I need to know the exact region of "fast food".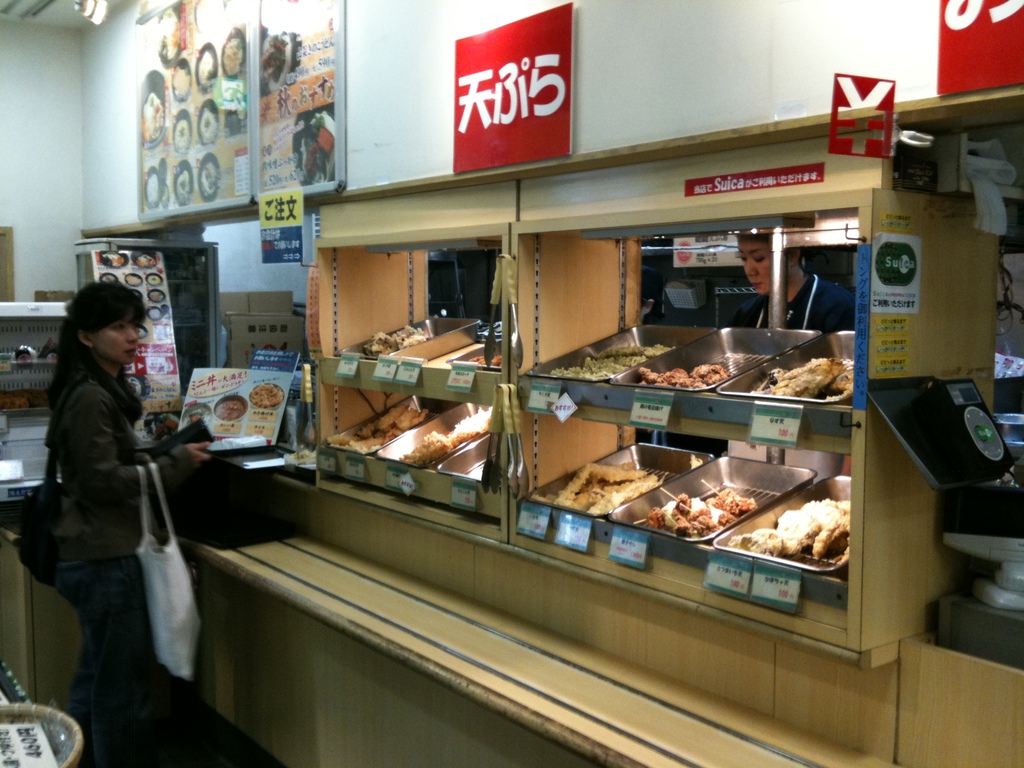
Region: box=[550, 345, 673, 378].
